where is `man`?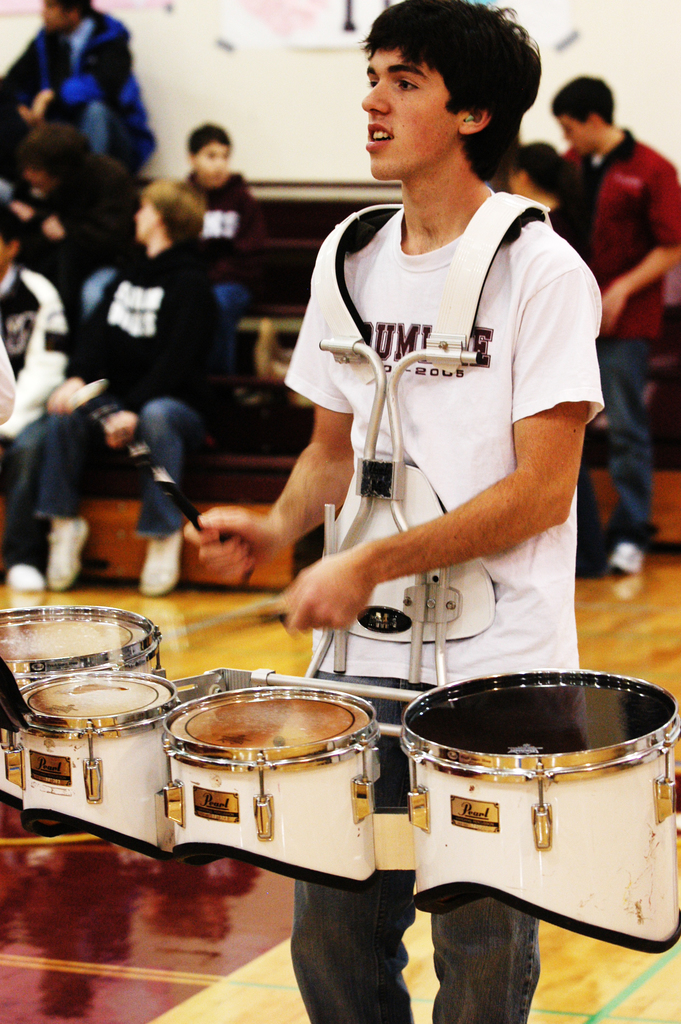
{"left": 183, "top": 0, "right": 601, "bottom": 1023}.
